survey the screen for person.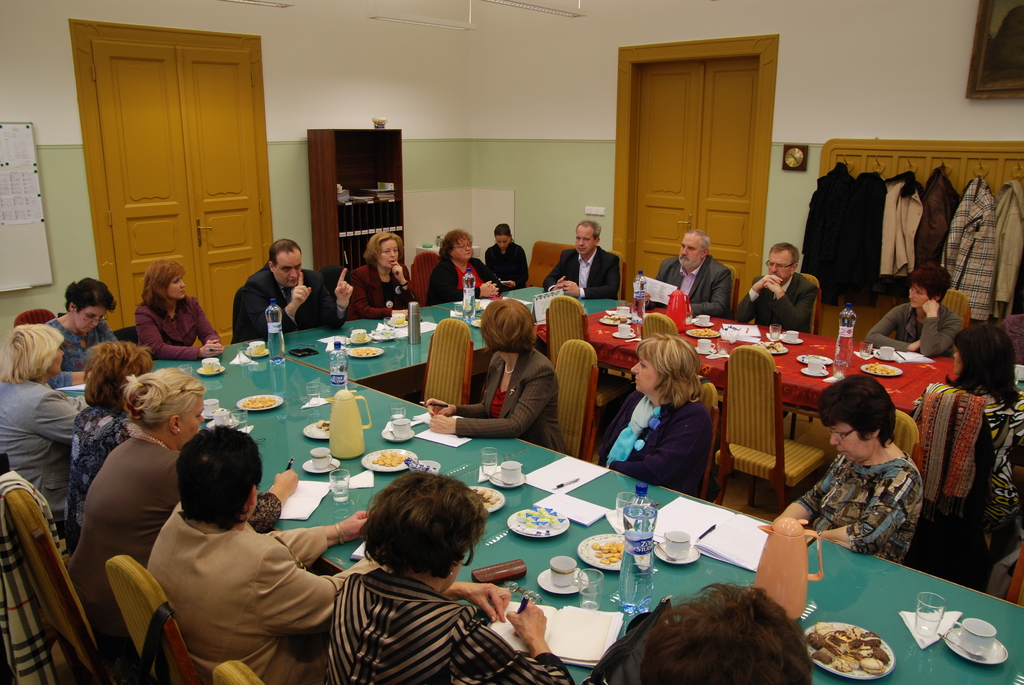
Survey found: bbox(344, 238, 420, 319).
